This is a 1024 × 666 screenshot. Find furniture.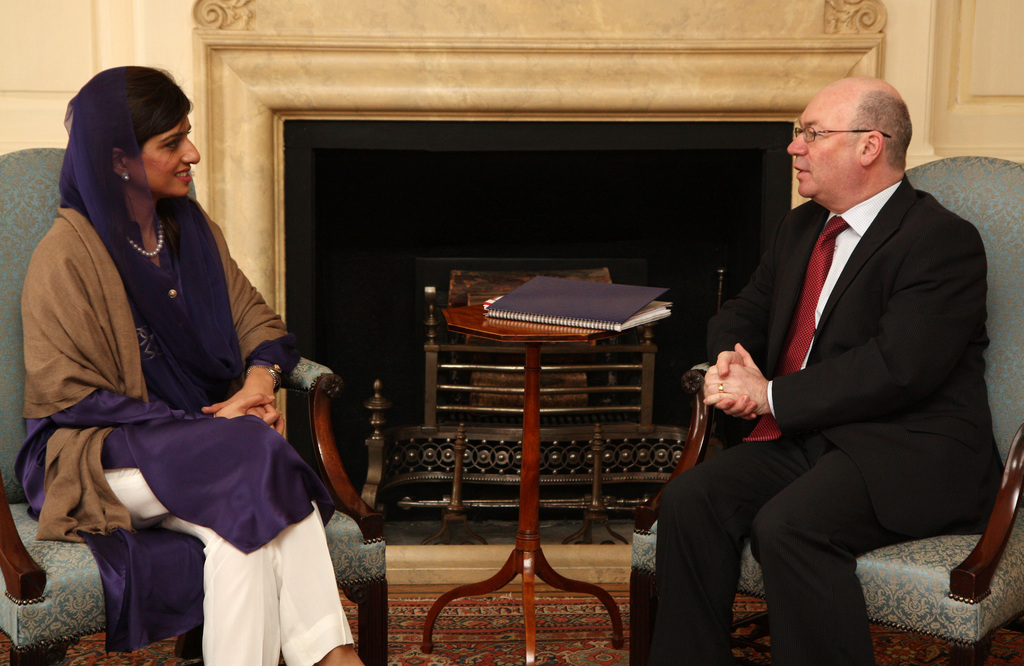
Bounding box: (x1=0, y1=145, x2=389, y2=665).
